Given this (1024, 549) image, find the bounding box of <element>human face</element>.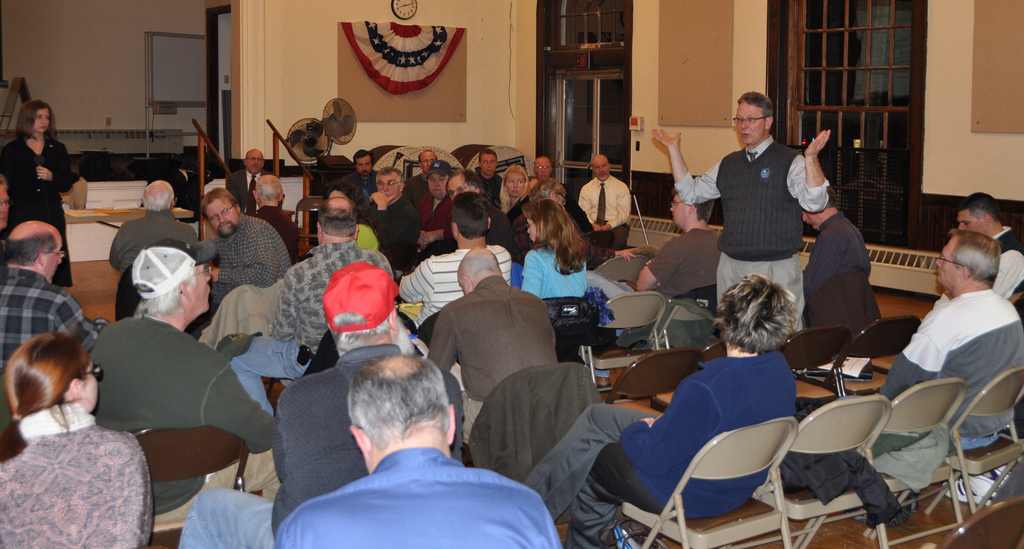
374,175,397,195.
